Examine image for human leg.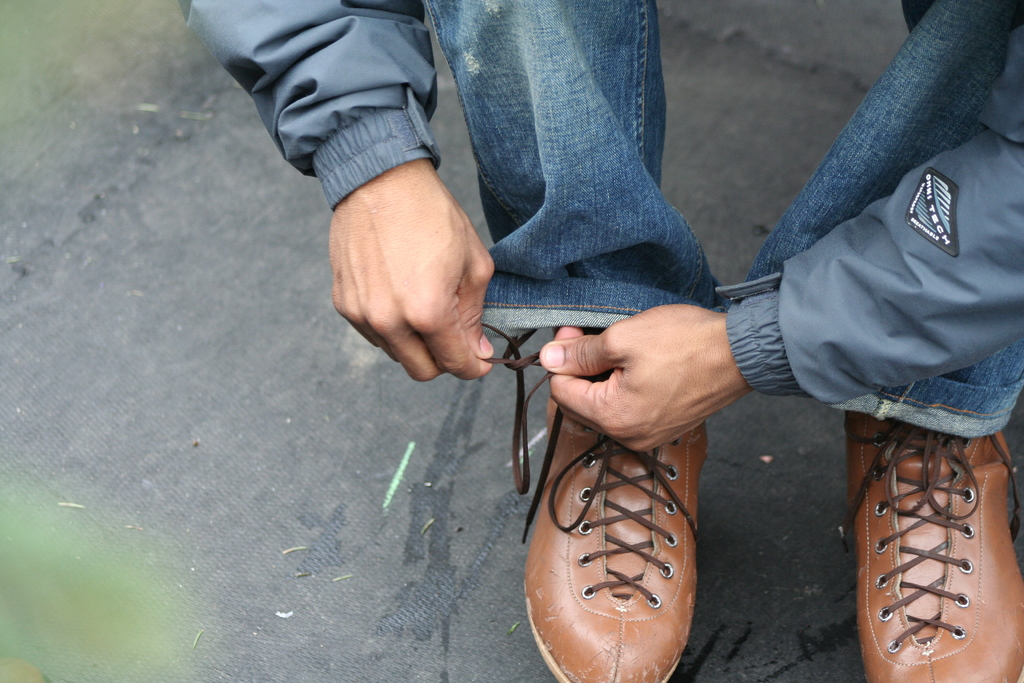
Examination result: box=[736, 0, 1023, 682].
